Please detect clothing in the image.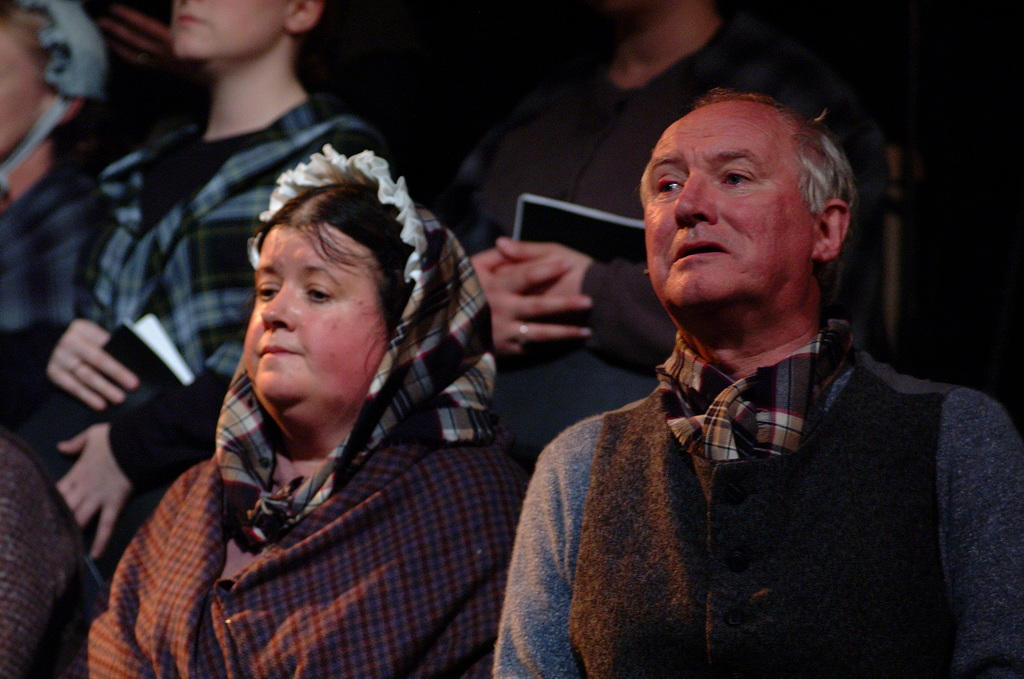
<region>494, 256, 996, 678</region>.
